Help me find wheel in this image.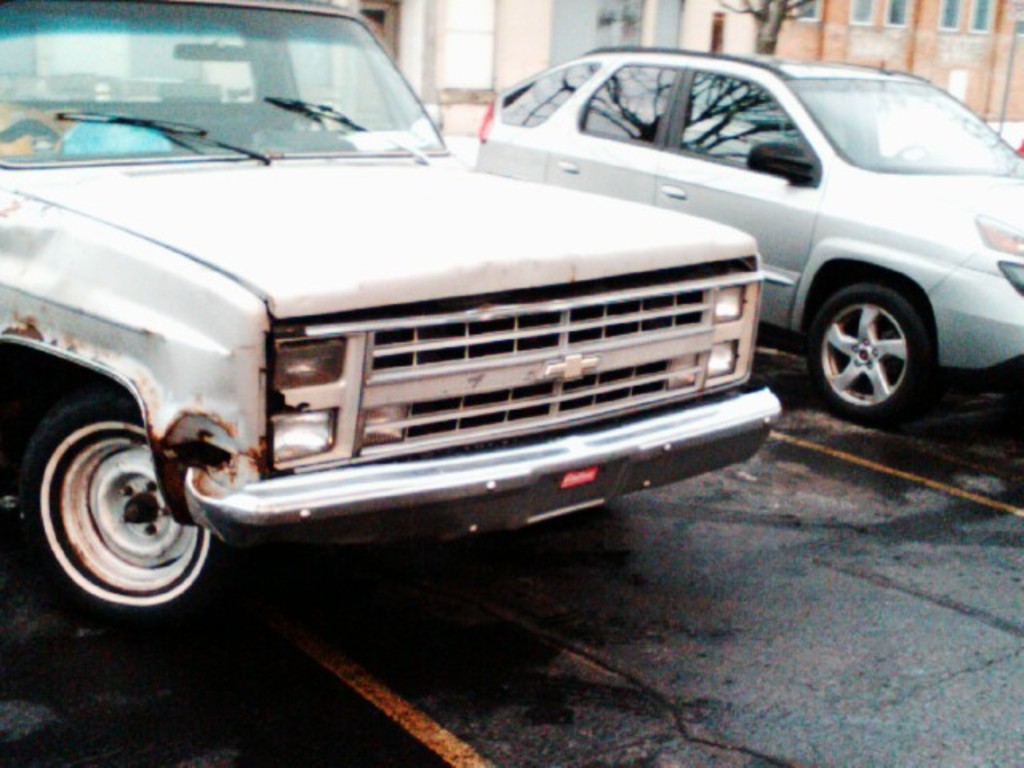
Found it: 253 109 320 134.
